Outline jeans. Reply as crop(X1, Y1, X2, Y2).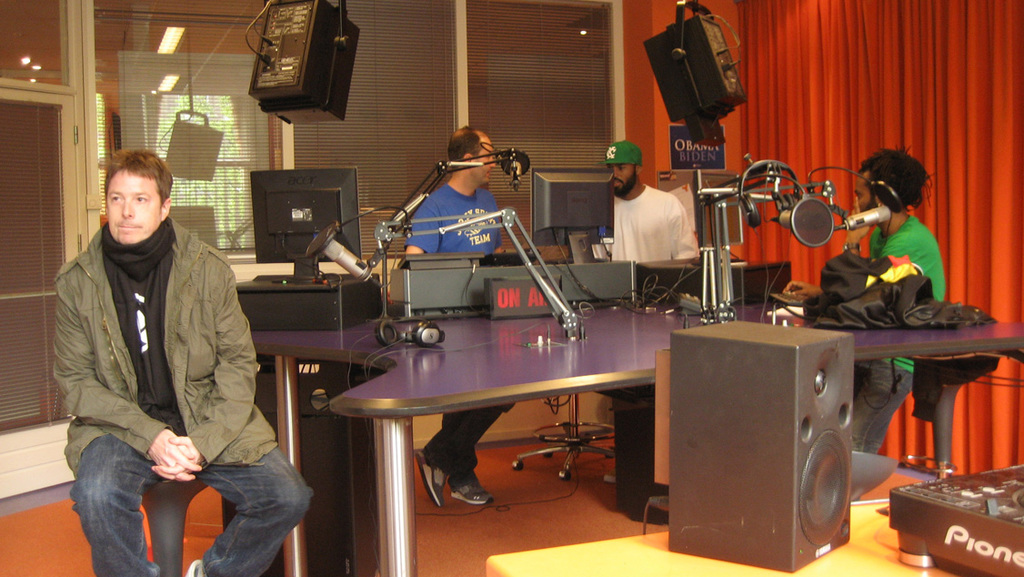
crop(852, 355, 914, 449).
